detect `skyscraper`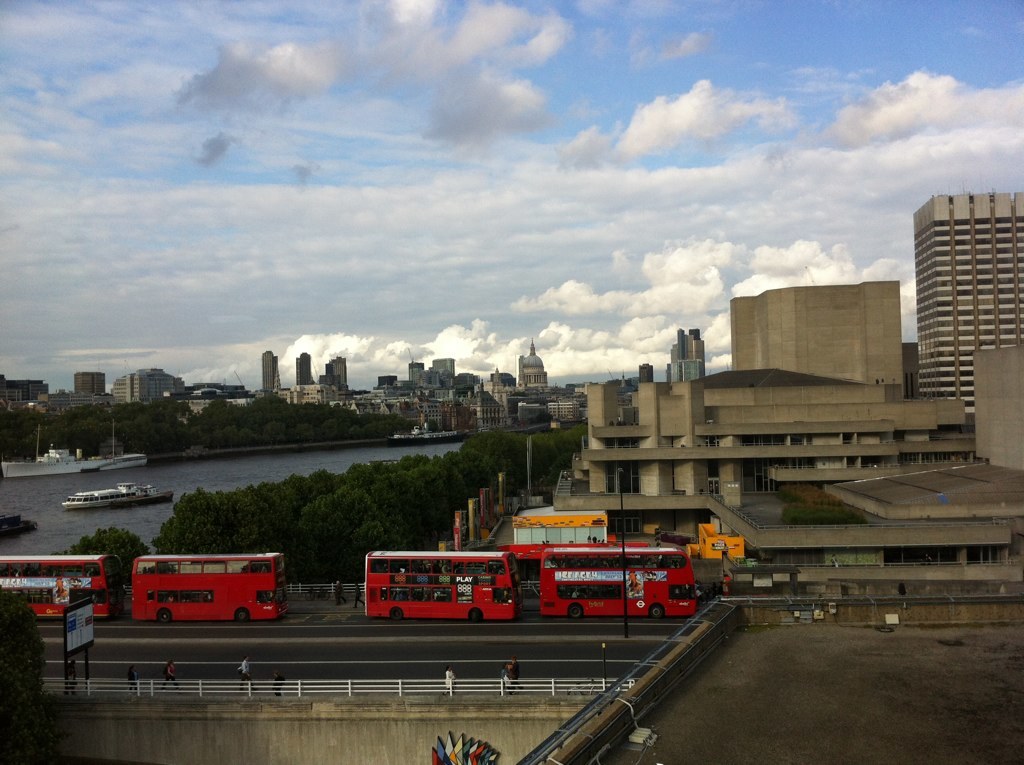
region(294, 352, 312, 387)
